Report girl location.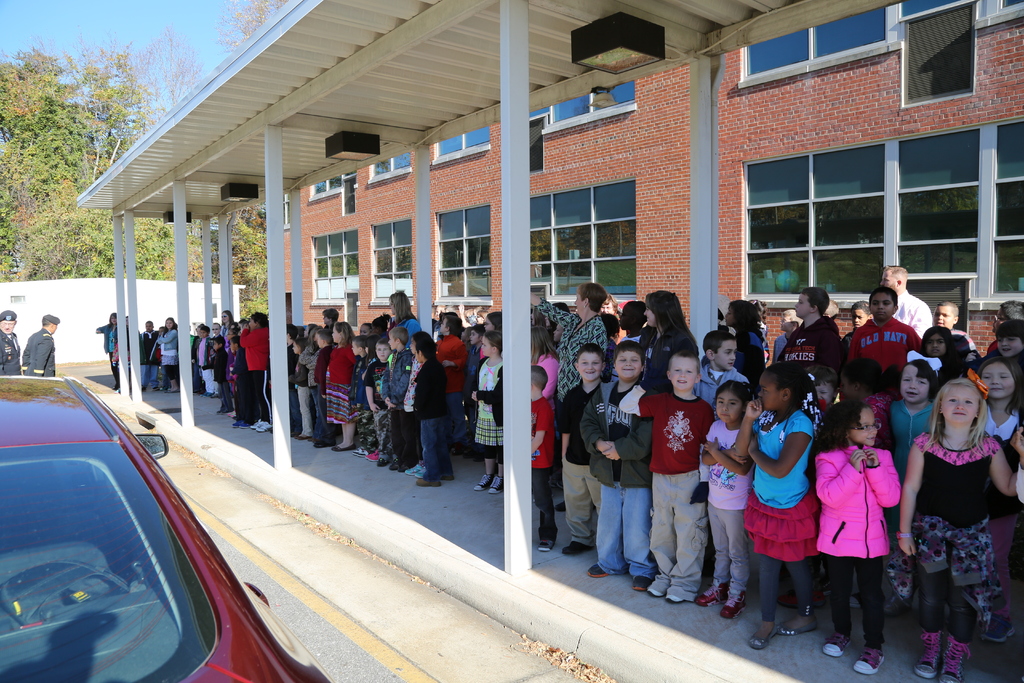
Report: (x1=201, y1=327, x2=209, y2=397).
